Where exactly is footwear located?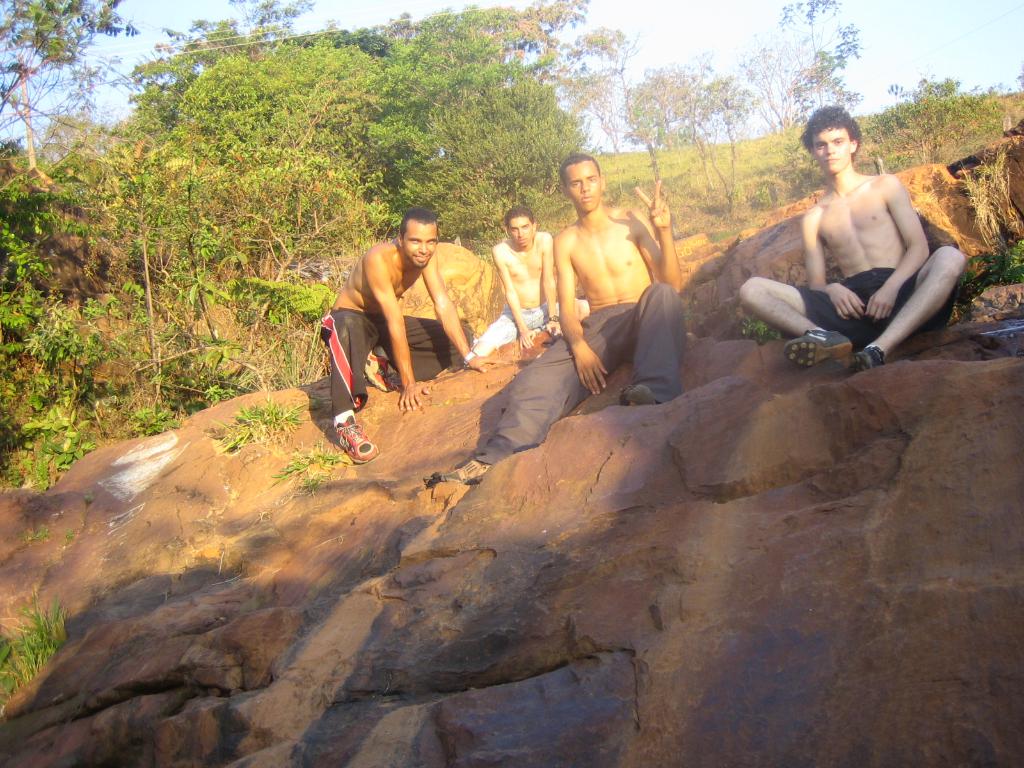
Its bounding box is bbox(338, 415, 380, 463).
